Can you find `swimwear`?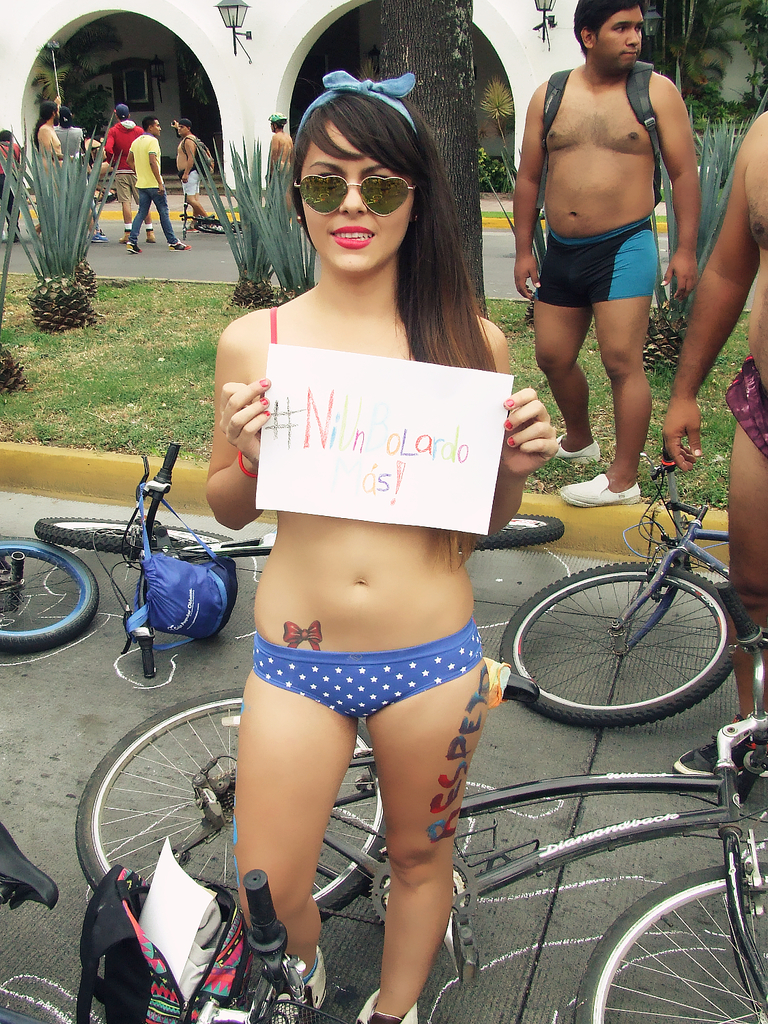
Yes, bounding box: Rect(249, 615, 485, 726).
